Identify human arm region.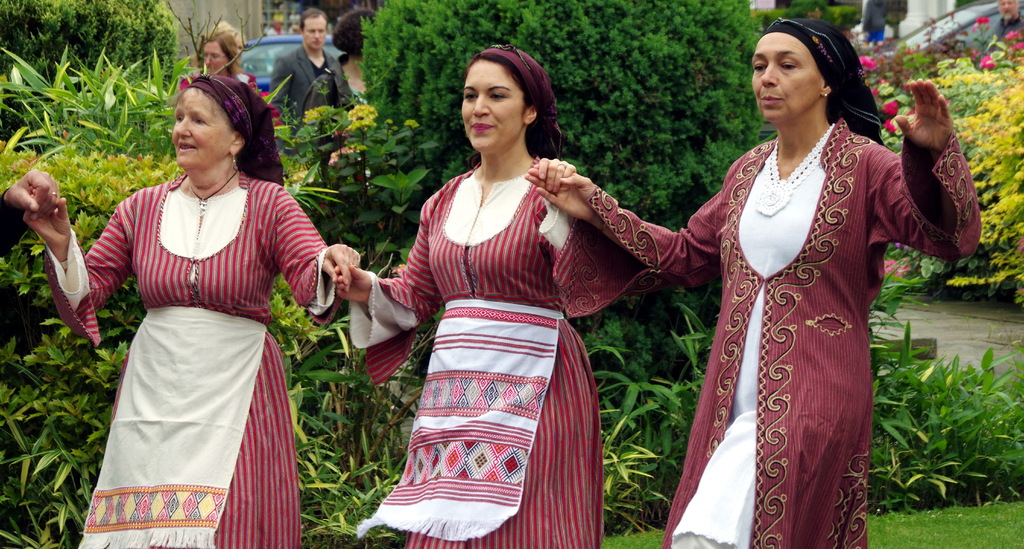
Region: Rect(535, 155, 585, 304).
